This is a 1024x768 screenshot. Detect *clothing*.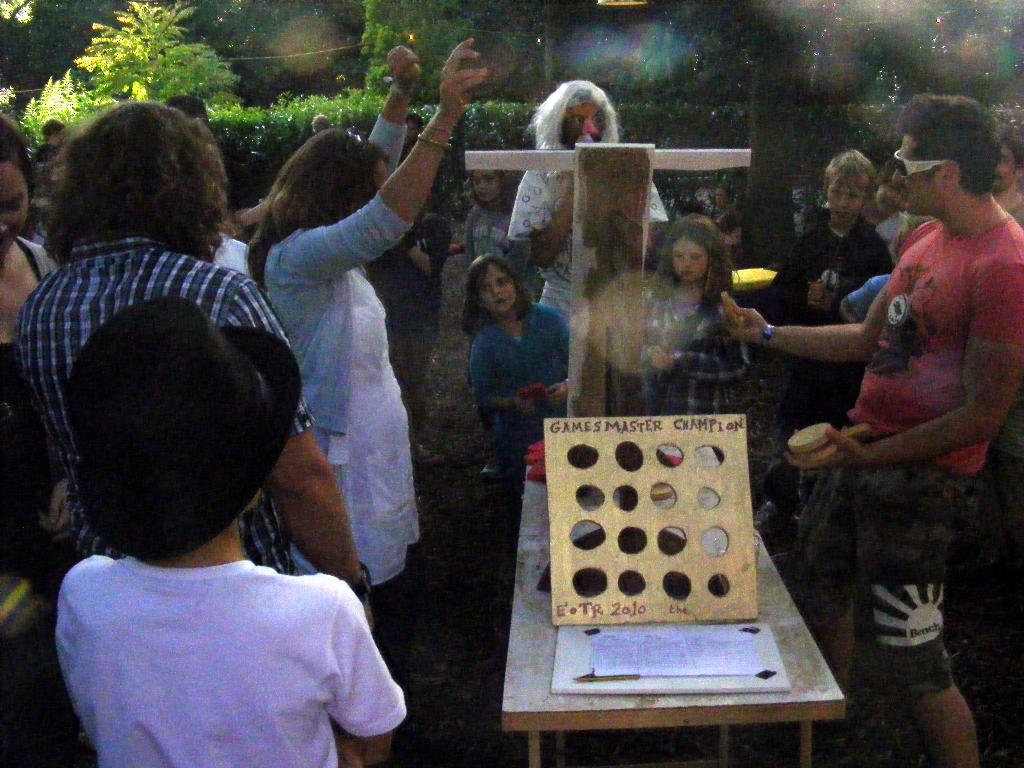
[left=772, top=216, right=893, bottom=497].
